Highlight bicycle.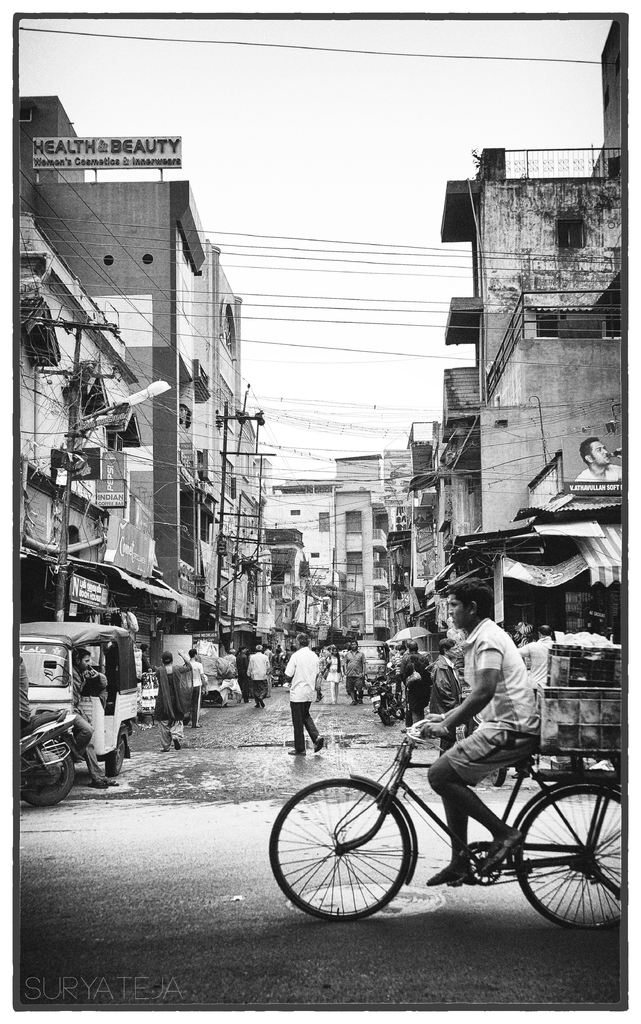
Highlighted region: (281, 709, 635, 931).
